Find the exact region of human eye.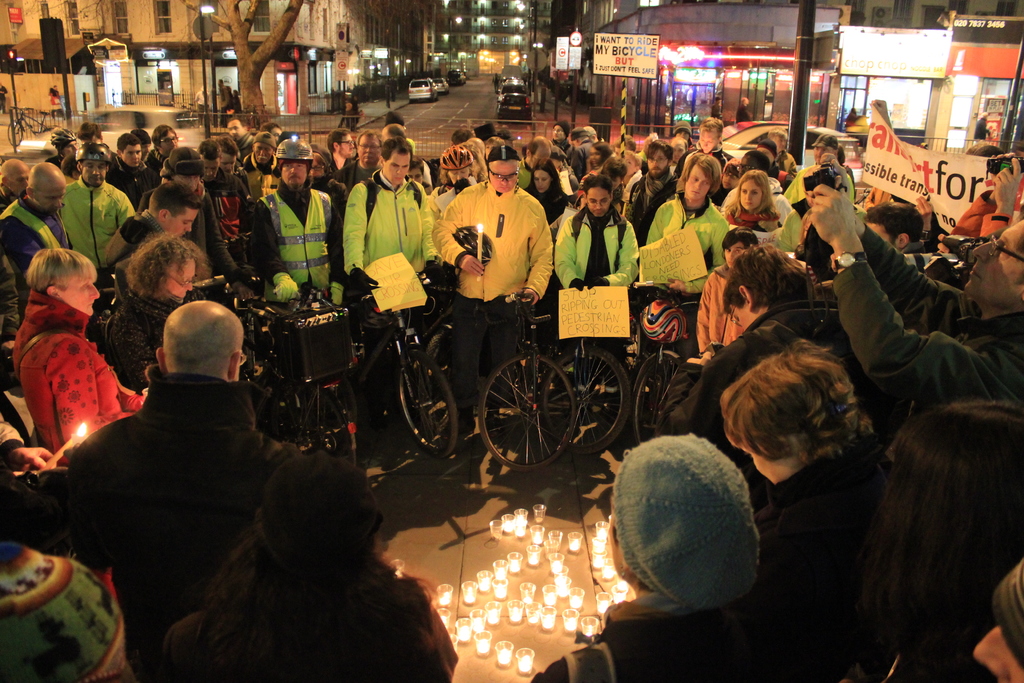
Exact region: Rect(540, 180, 548, 185).
